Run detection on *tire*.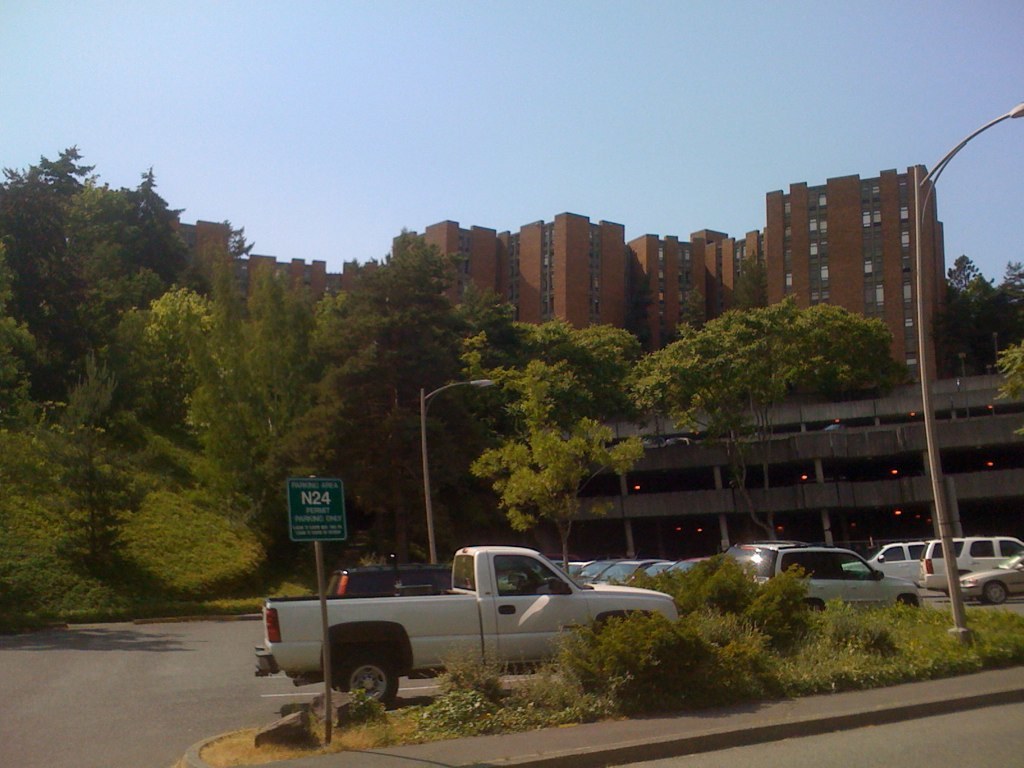
Result: box(984, 584, 1006, 604).
